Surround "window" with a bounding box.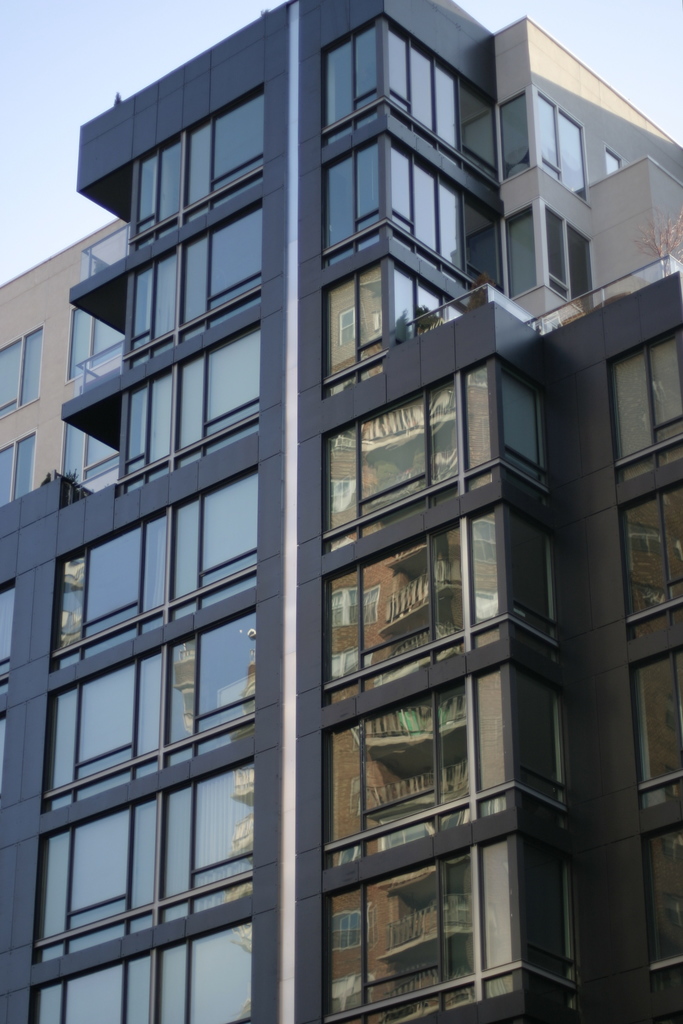
crop(324, 360, 492, 553).
